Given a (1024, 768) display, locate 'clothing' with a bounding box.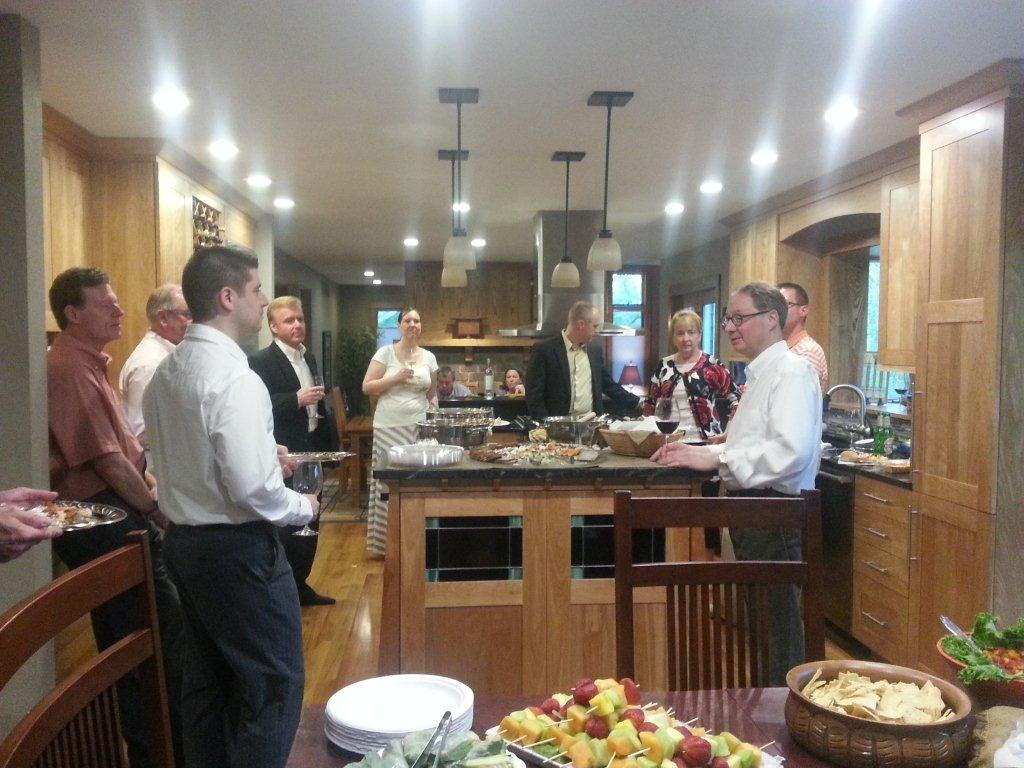
Located: (left=435, top=377, right=475, bottom=402).
